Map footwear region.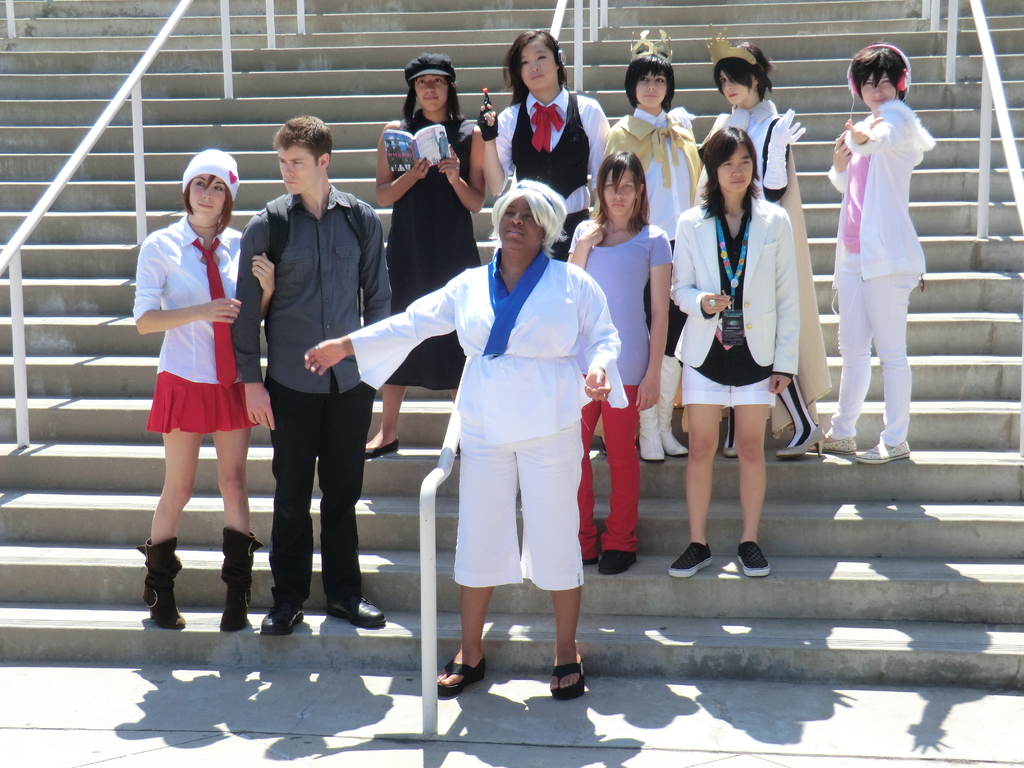
Mapped to [x1=776, y1=424, x2=825, y2=460].
